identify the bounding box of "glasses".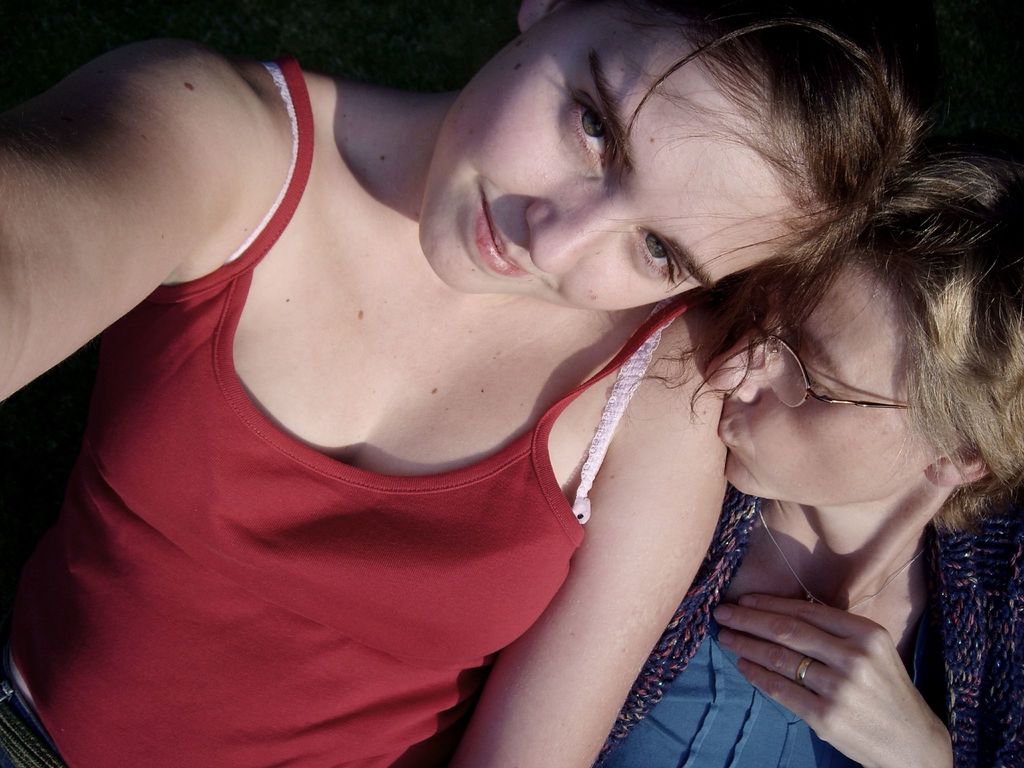
<region>742, 304, 932, 410</region>.
